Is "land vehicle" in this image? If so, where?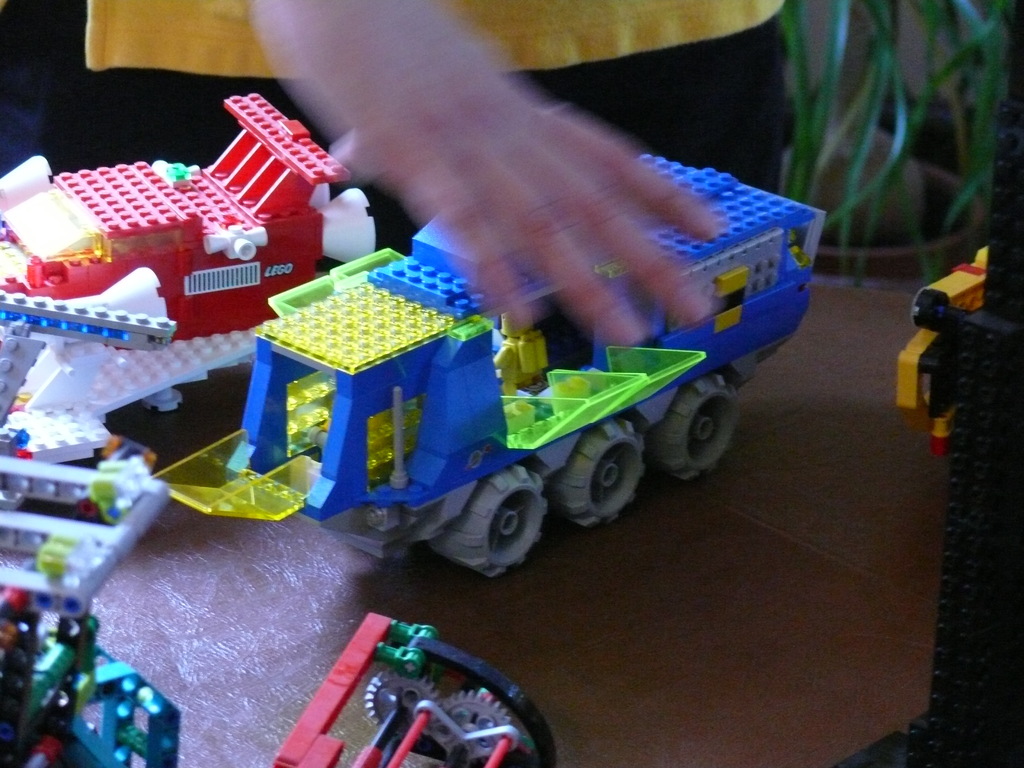
Yes, at locate(0, 88, 376, 341).
